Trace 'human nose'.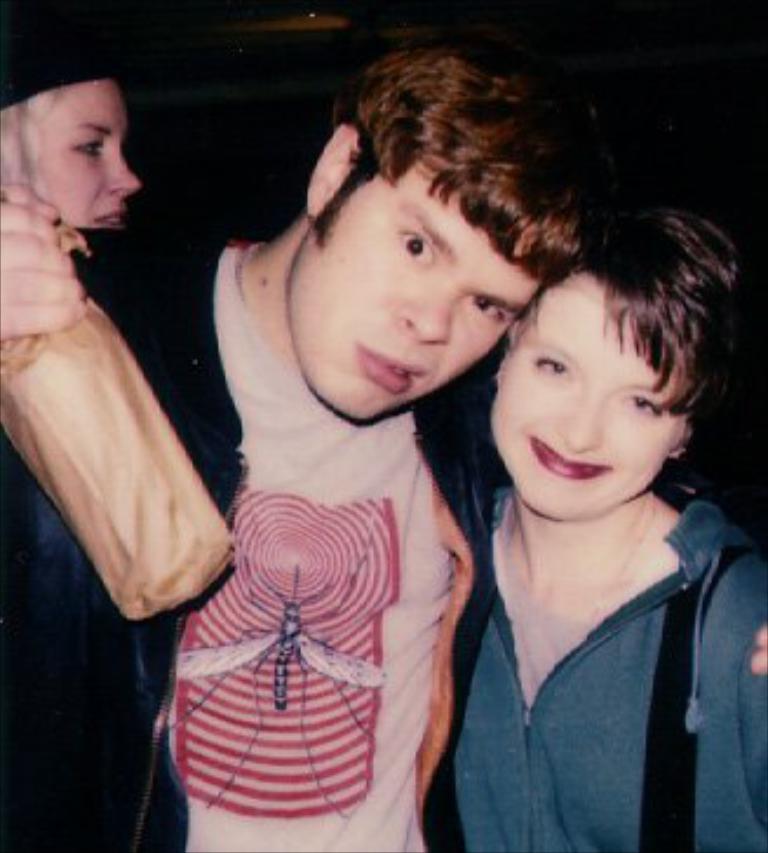
Traced to rect(108, 150, 139, 195).
